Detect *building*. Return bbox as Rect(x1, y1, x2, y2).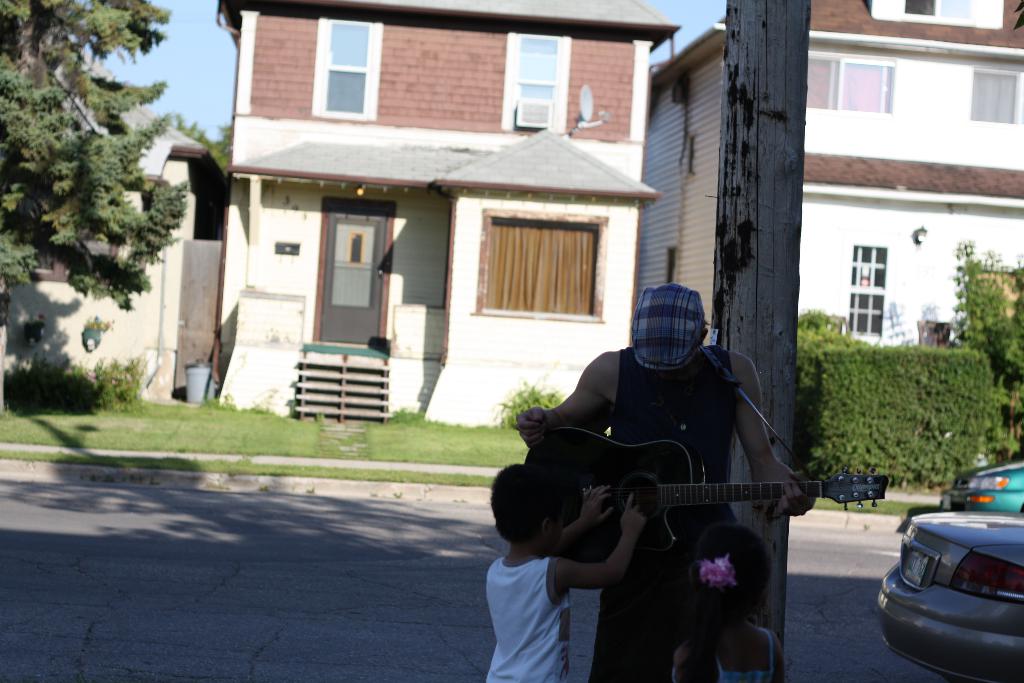
Rect(638, 0, 1023, 373).
